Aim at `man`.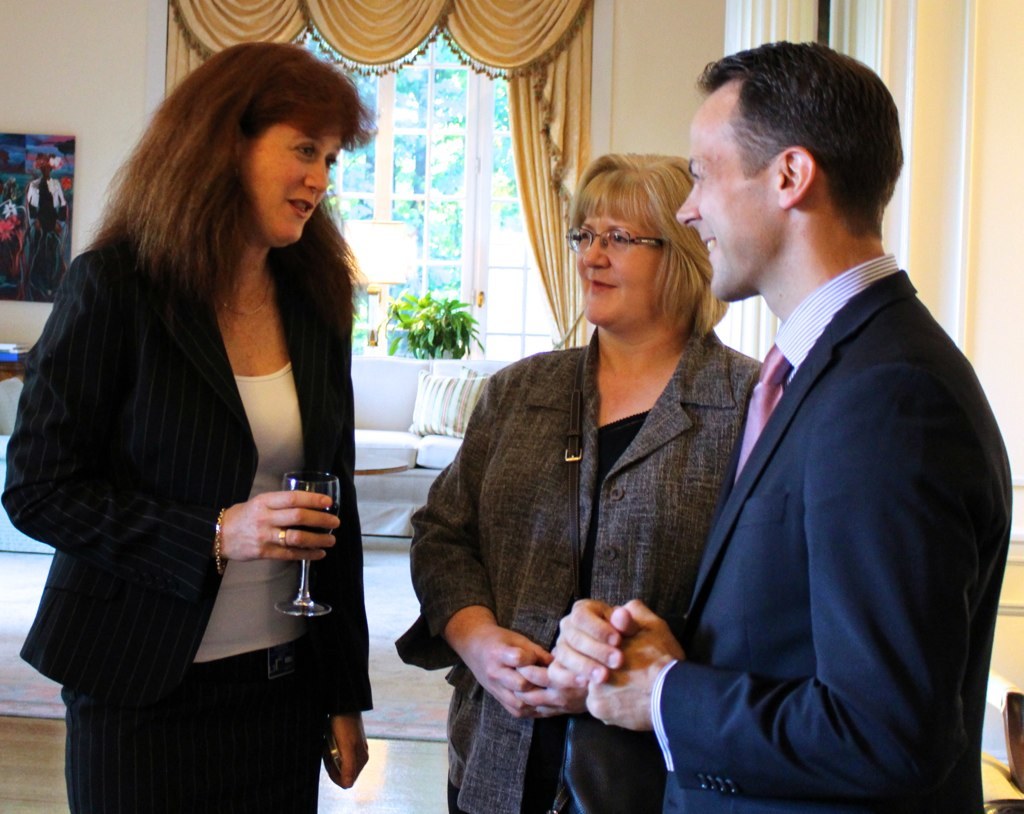
Aimed at (x1=540, y1=39, x2=1012, y2=813).
